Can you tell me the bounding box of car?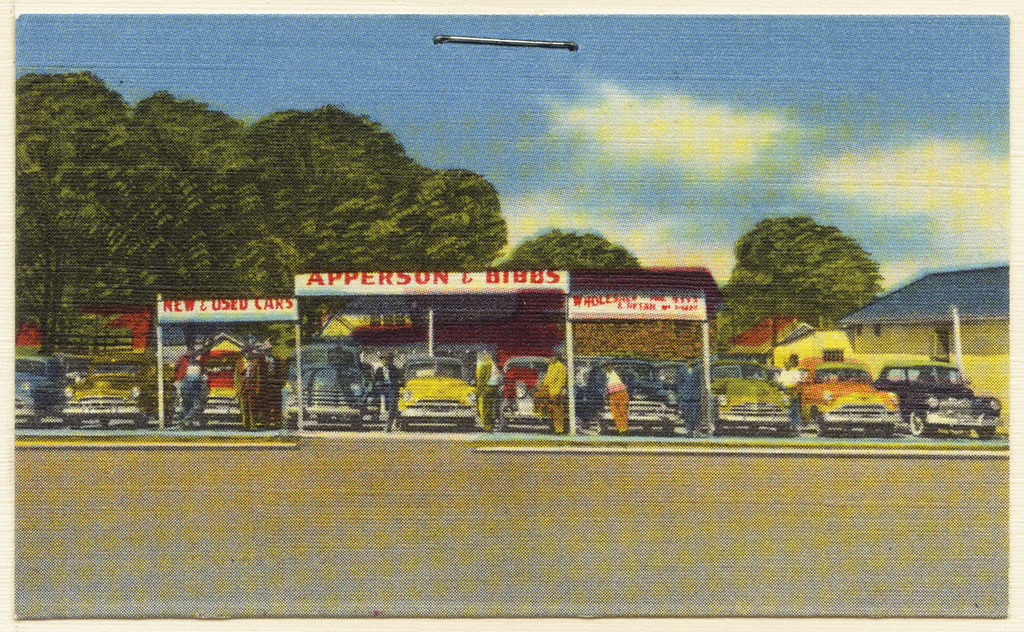
{"left": 797, "top": 354, "right": 900, "bottom": 435}.
